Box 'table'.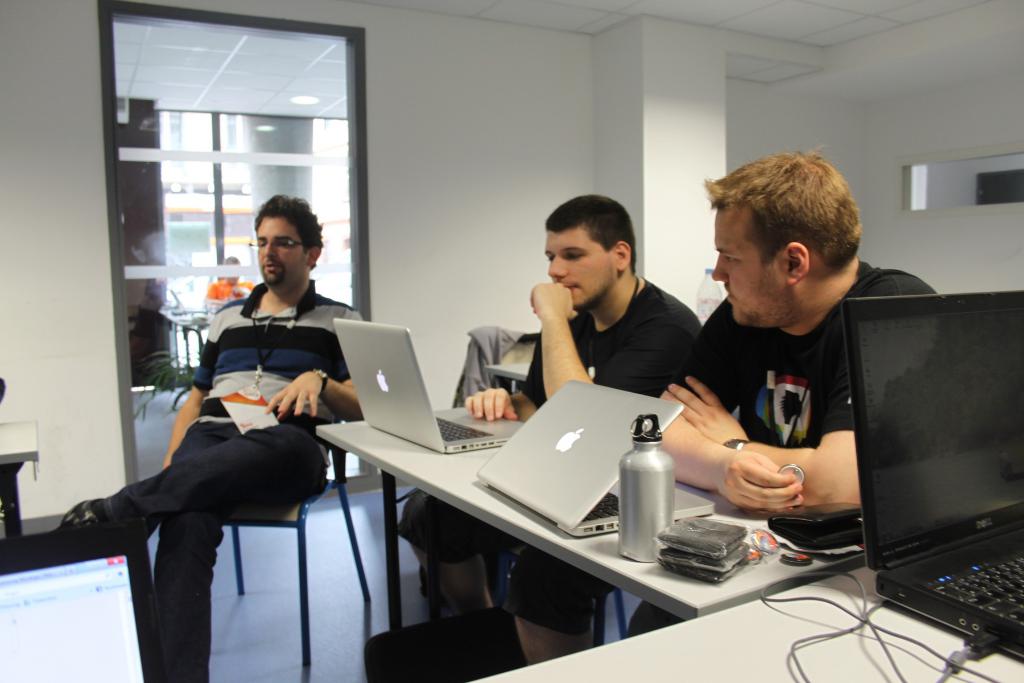
rect(459, 556, 1023, 682).
